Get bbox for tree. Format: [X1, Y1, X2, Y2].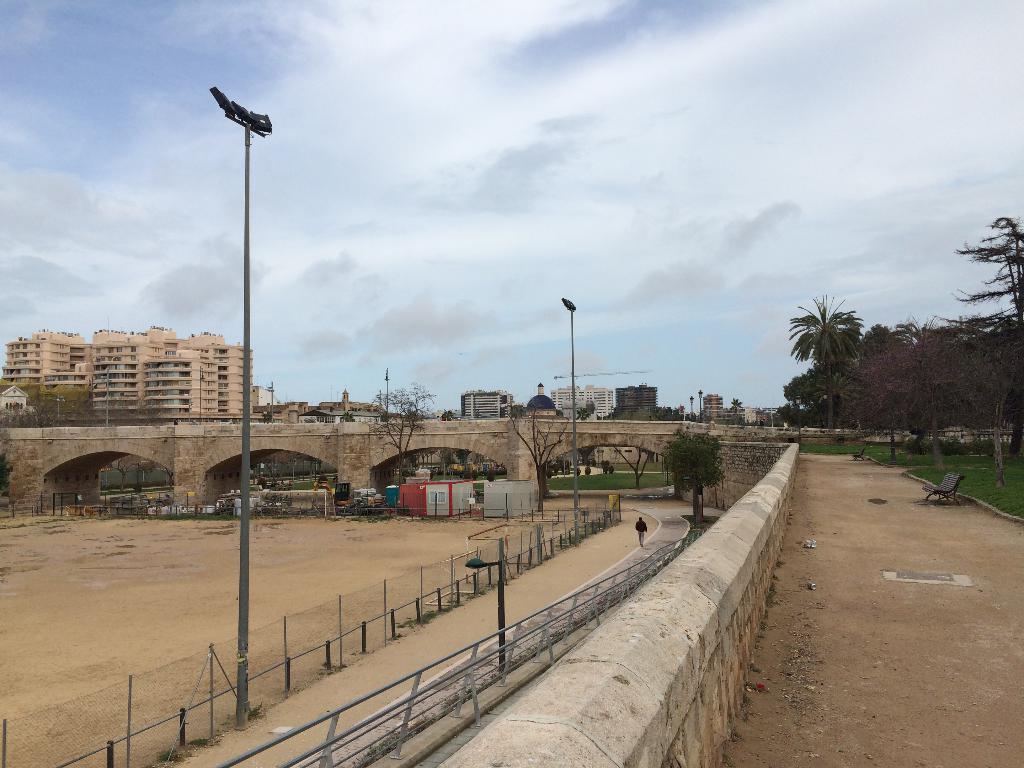
[876, 335, 962, 461].
